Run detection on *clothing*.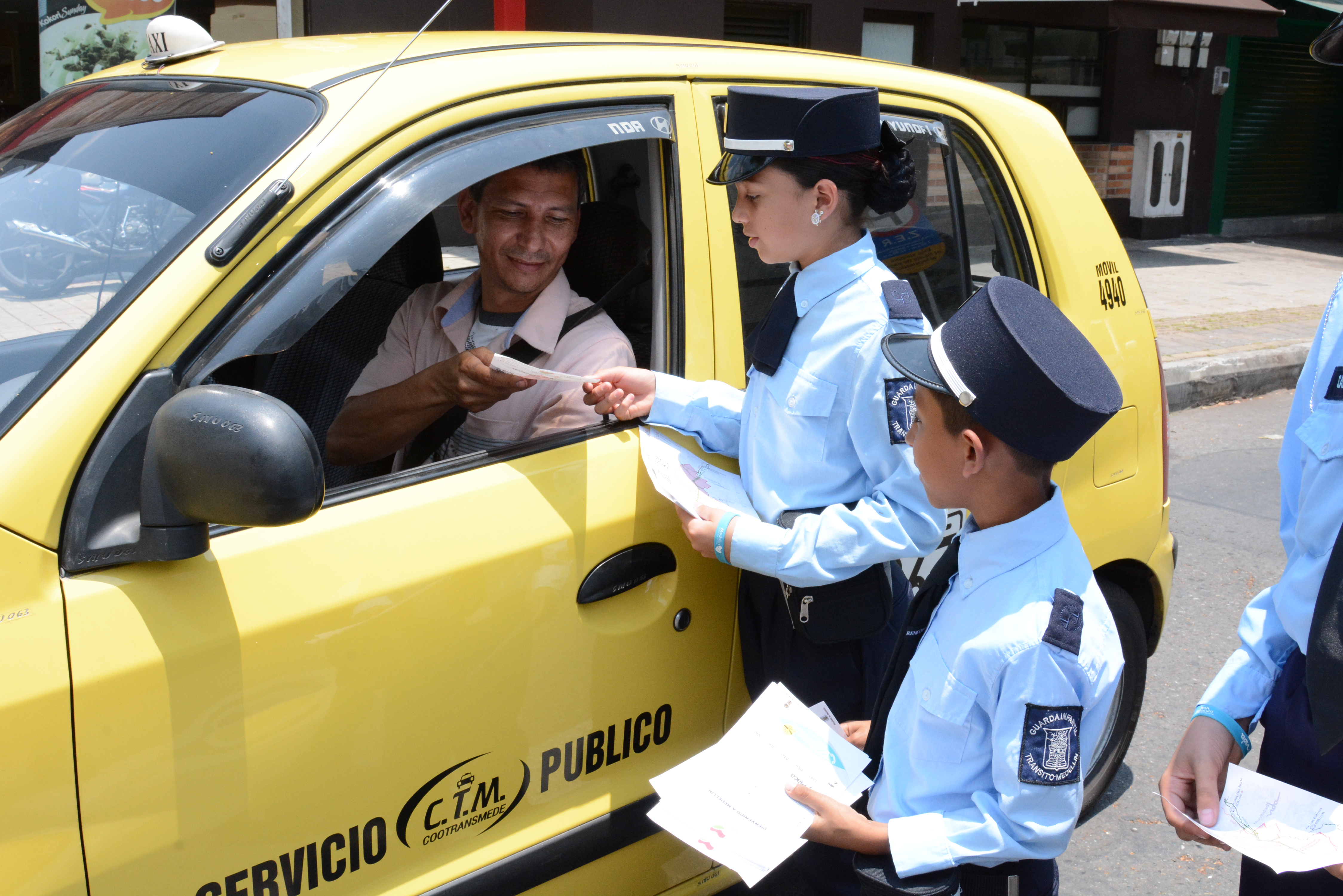
Result: [250, 126, 349, 261].
